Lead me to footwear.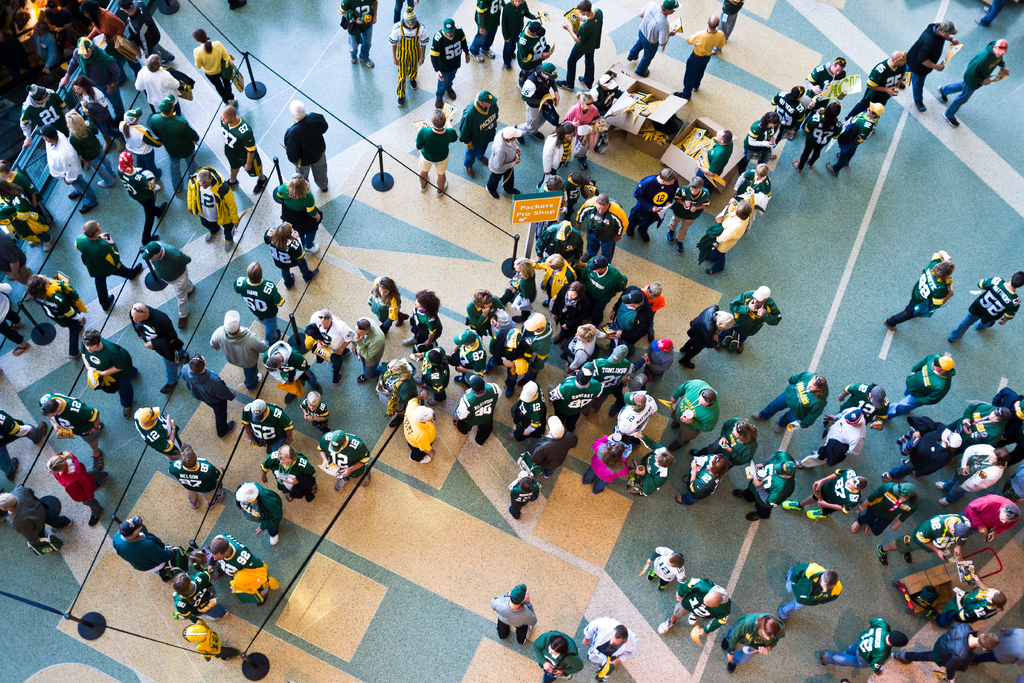
Lead to detection(387, 415, 401, 425).
